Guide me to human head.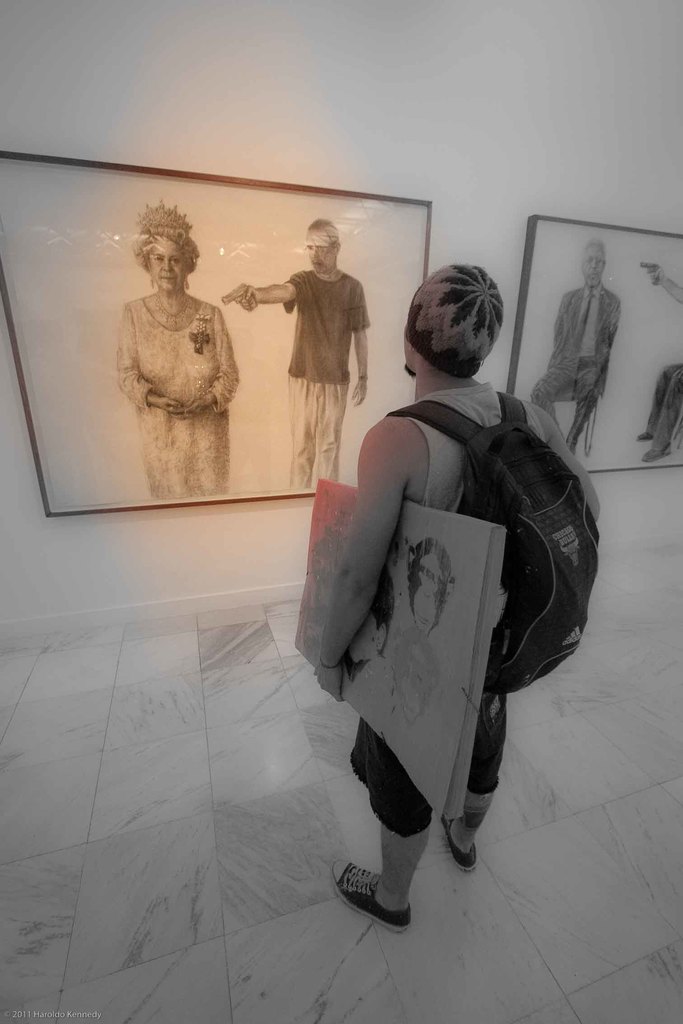
Guidance: locate(404, 243, 522, 388).
